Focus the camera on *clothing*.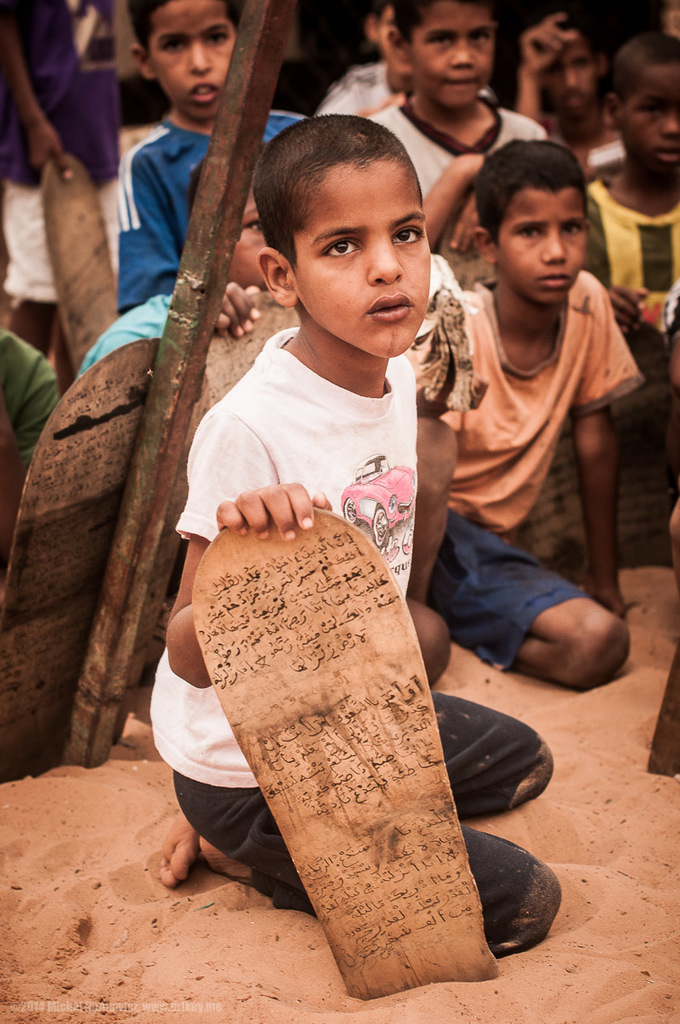
Focus region: BBox(0, 329, 60, 475).
